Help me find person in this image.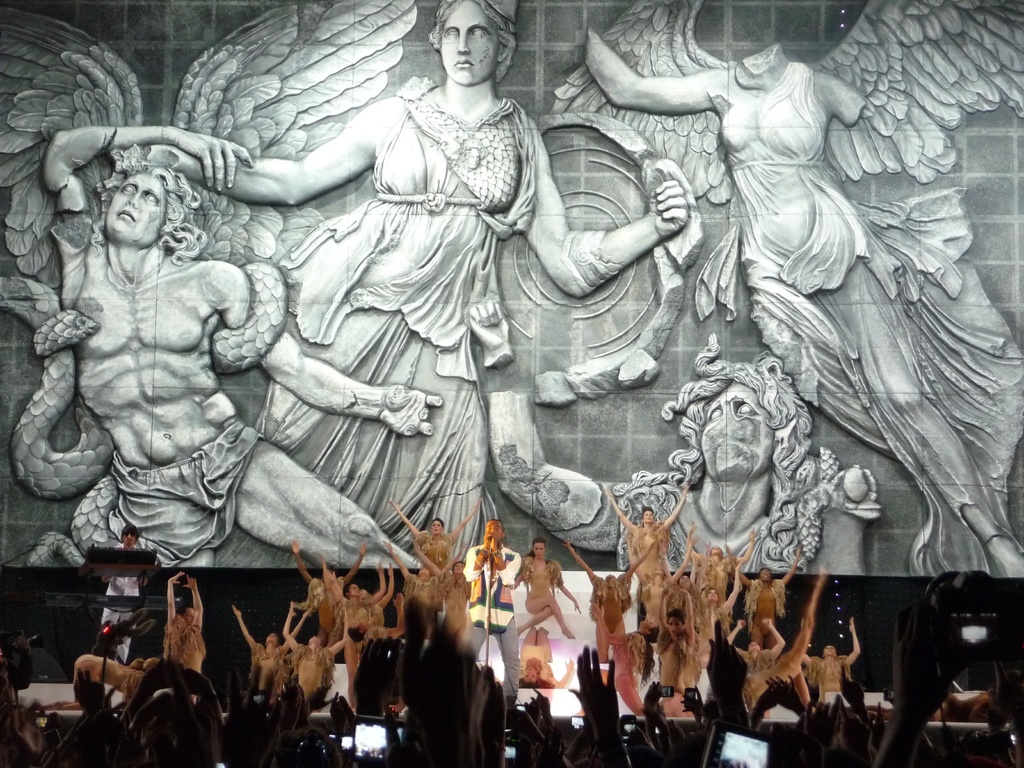
Found it: 386:544:452:654.
